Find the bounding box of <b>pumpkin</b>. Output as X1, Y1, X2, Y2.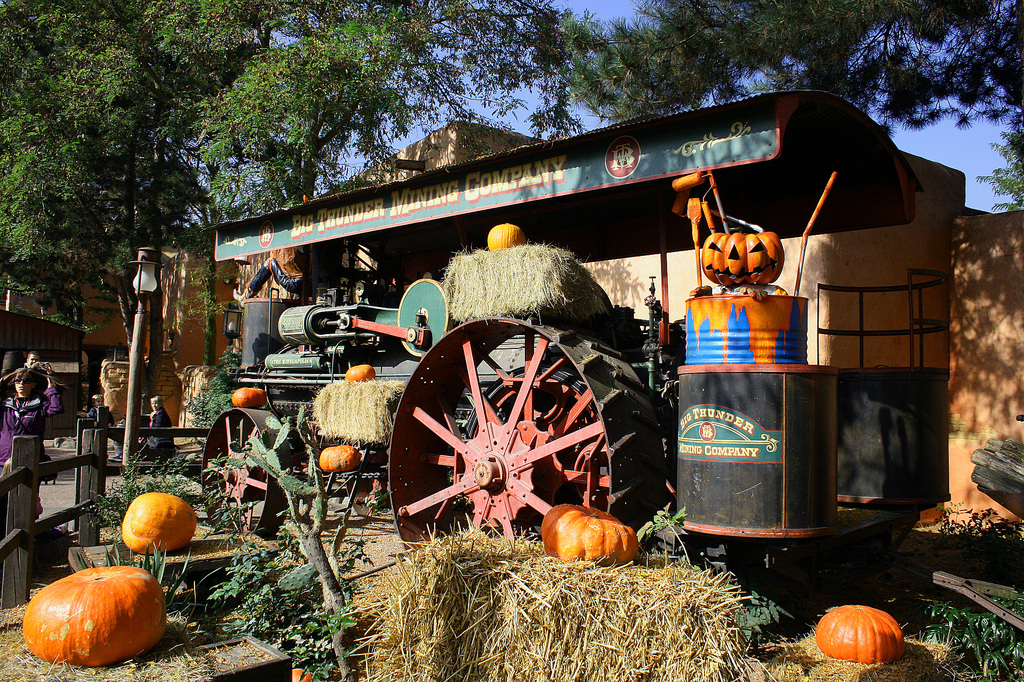
19, 561, 173, 666.
